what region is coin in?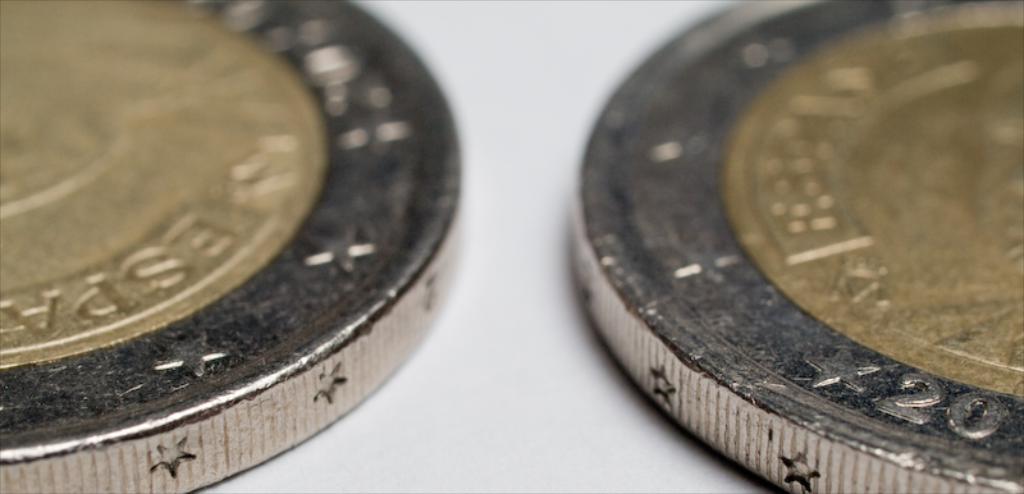
x1=577, y1=0, x2=1023, y2=493.
